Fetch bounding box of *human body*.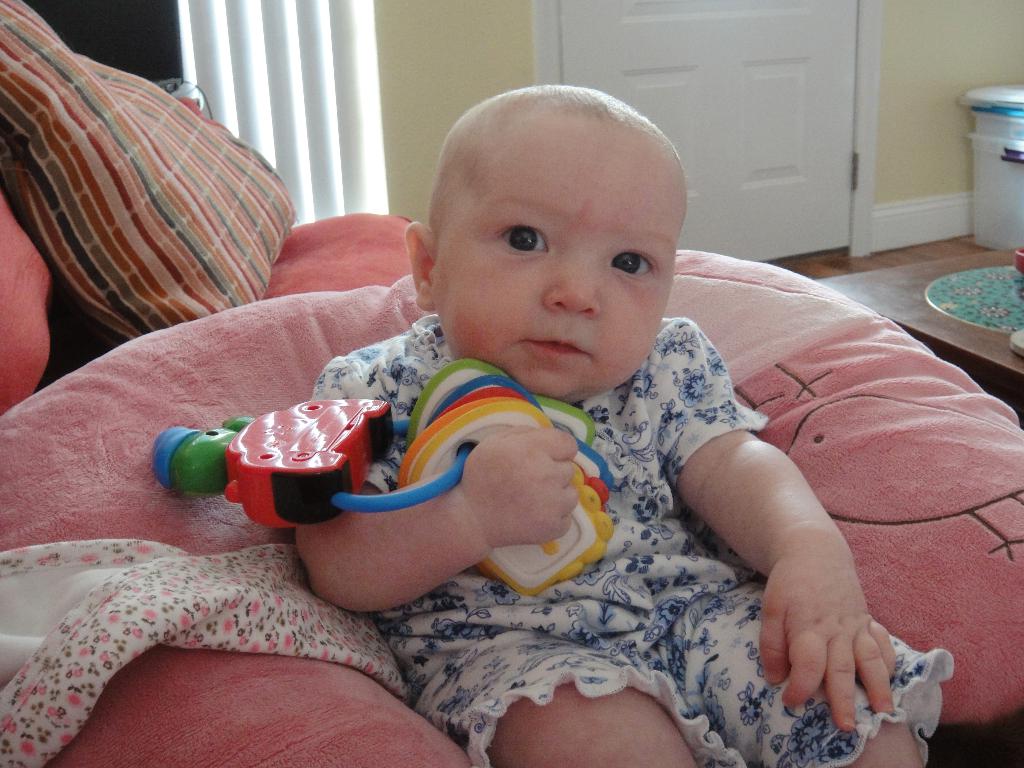
Bbox: {"left": 292, "top": 85, "right": 957, "bottom": 767}.
